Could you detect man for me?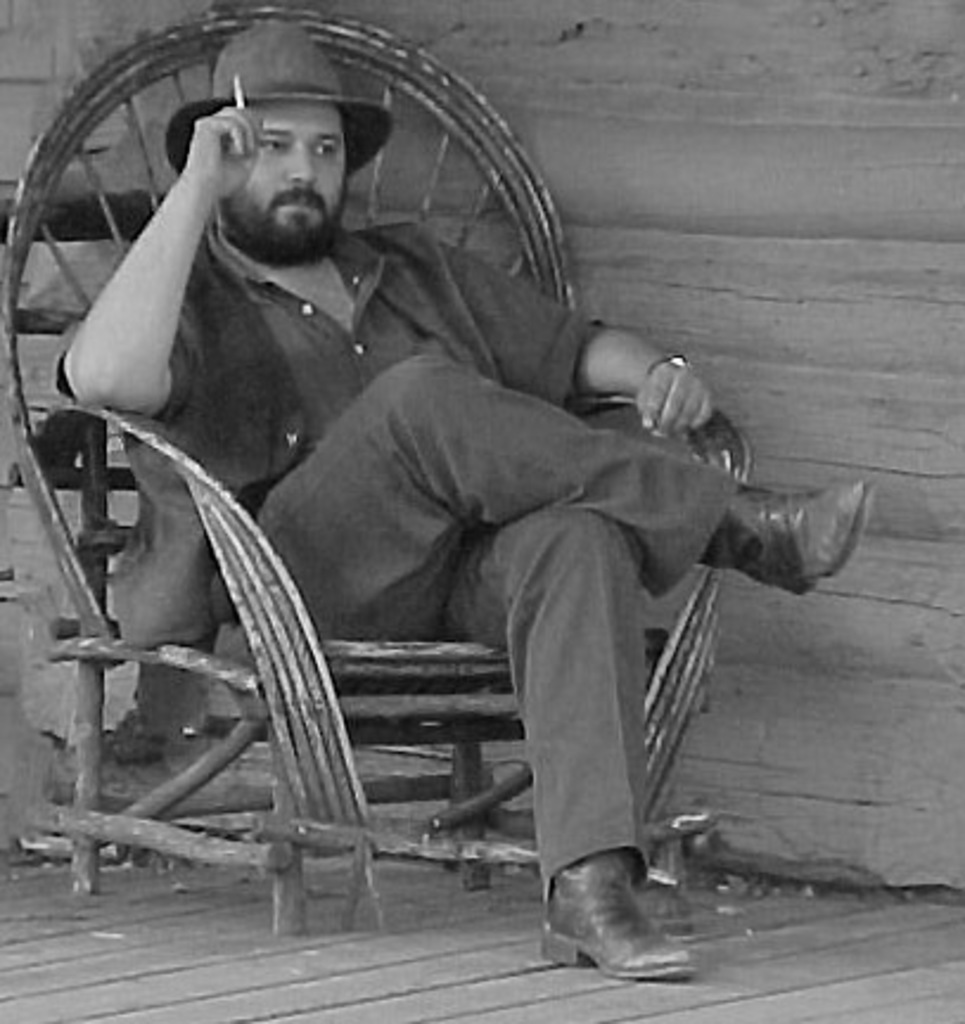
Detection result: <bbox>26, 69, 835, 922</bbox>.
